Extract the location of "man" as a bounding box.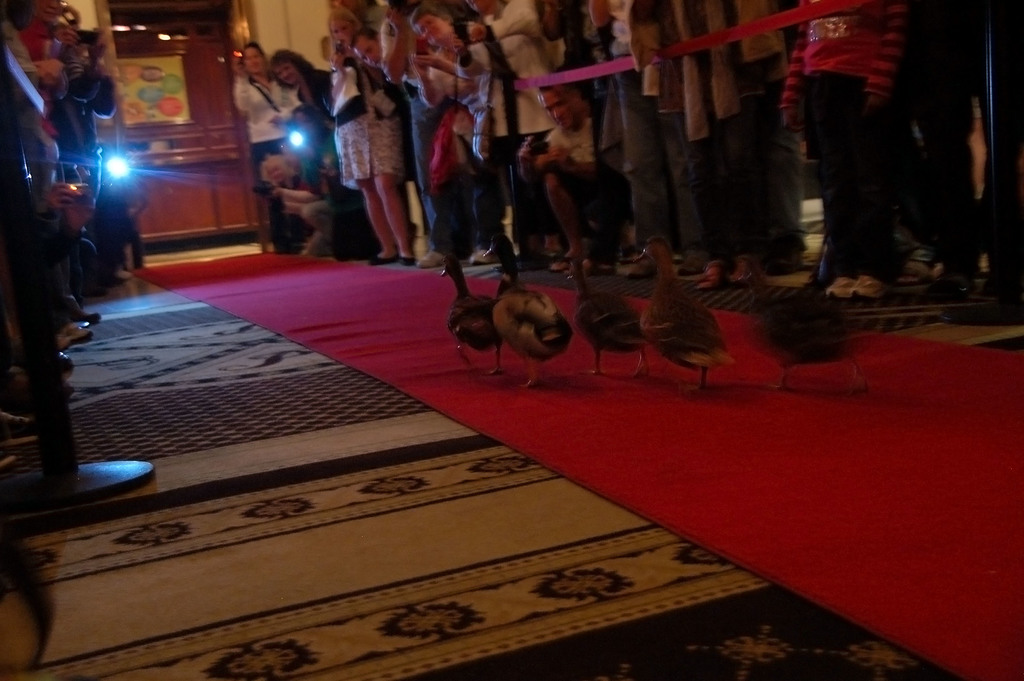
(x1=518, y1=81, x2=618, y2=270).
